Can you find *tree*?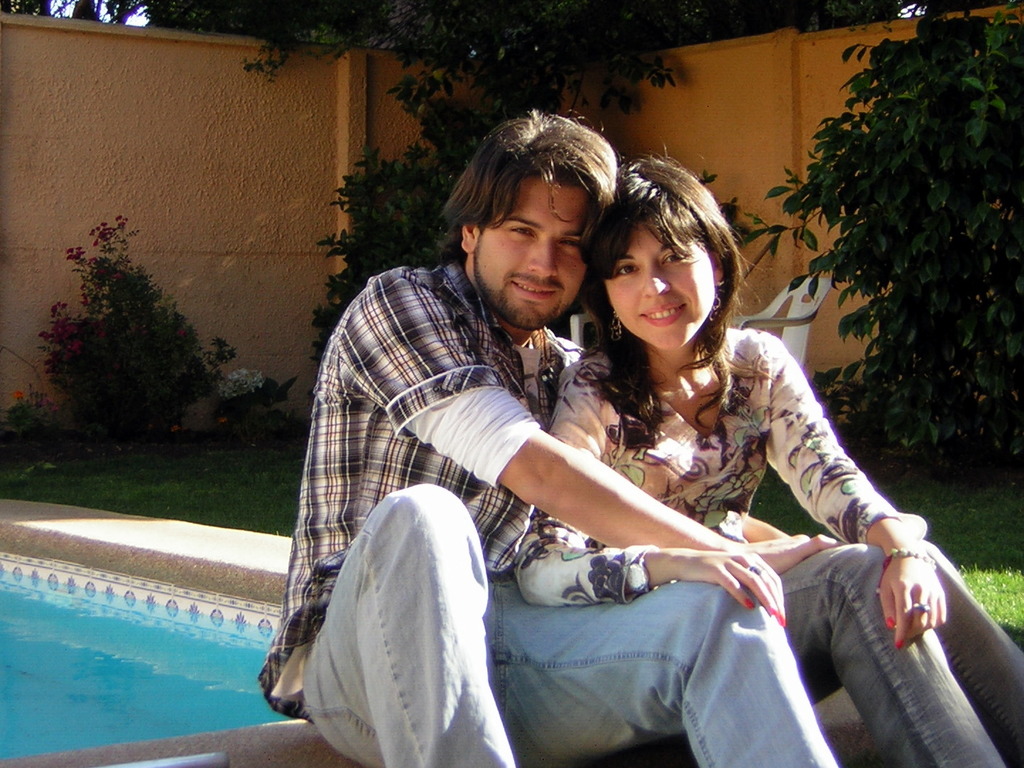
Yes, bounding box: Rect(776, 6, 1015, 488).
